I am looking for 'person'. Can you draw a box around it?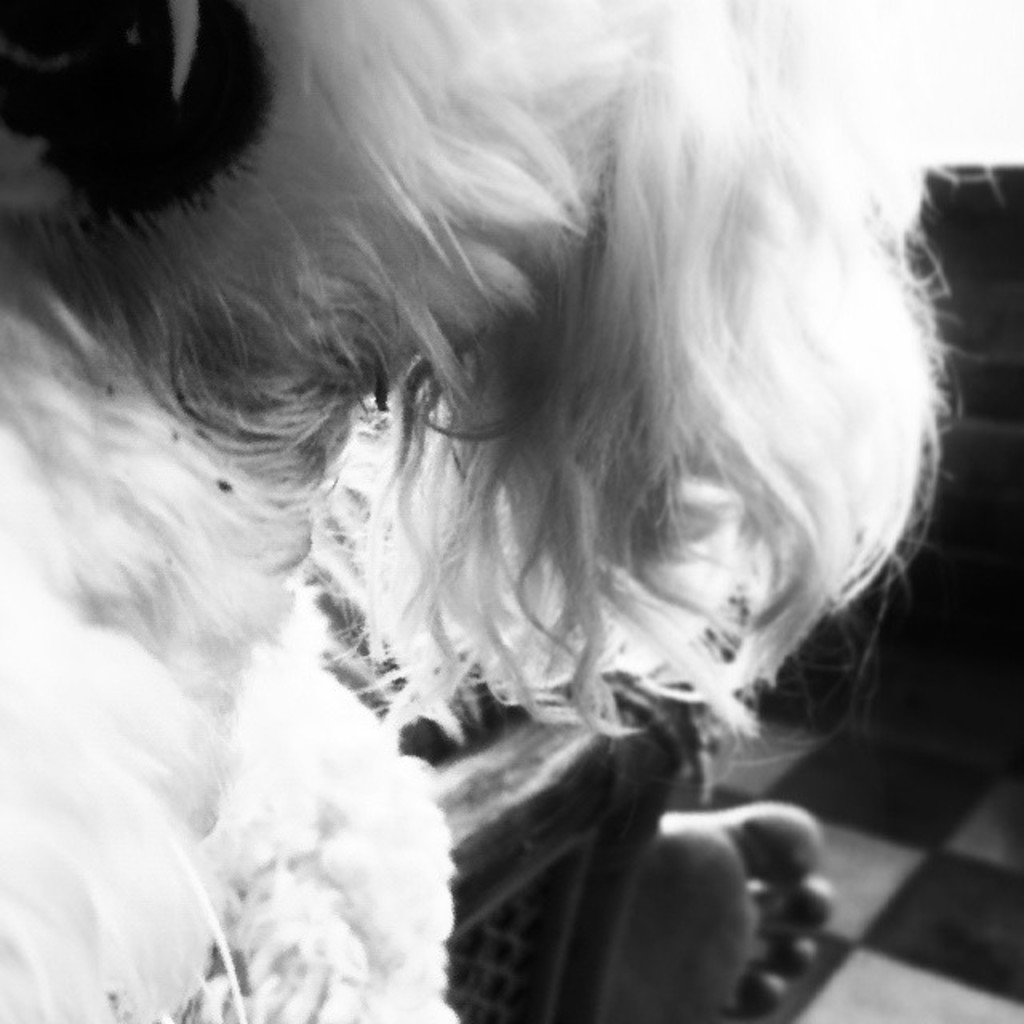
Sure, the bounding box is locate(616, 794, 840, 1022).
